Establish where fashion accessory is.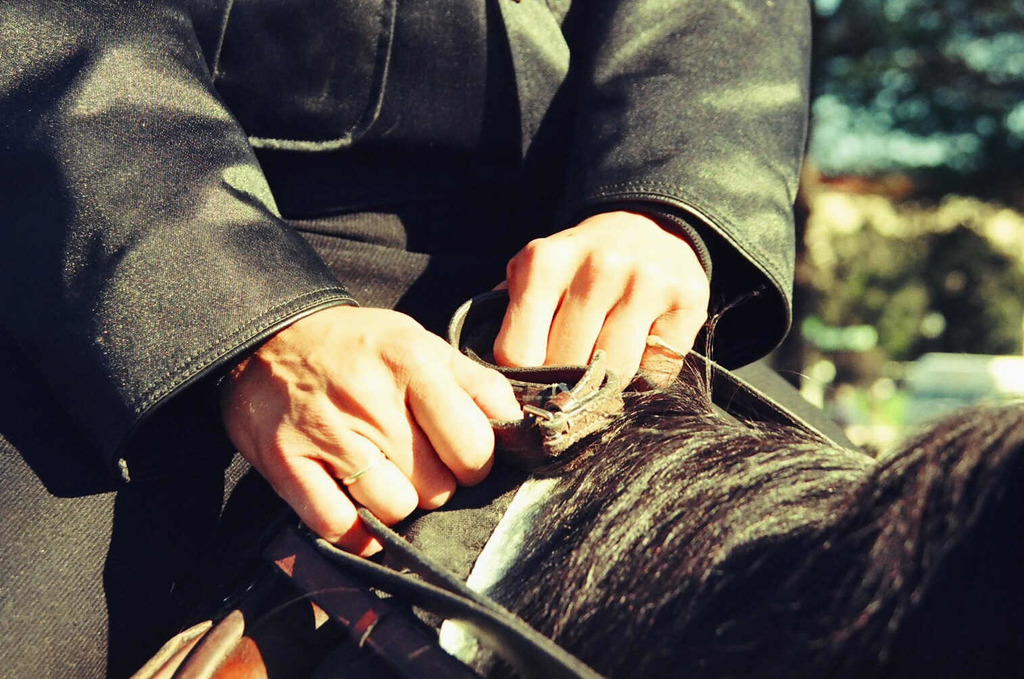
Established at bbox=(342, 456, 385, 487).
